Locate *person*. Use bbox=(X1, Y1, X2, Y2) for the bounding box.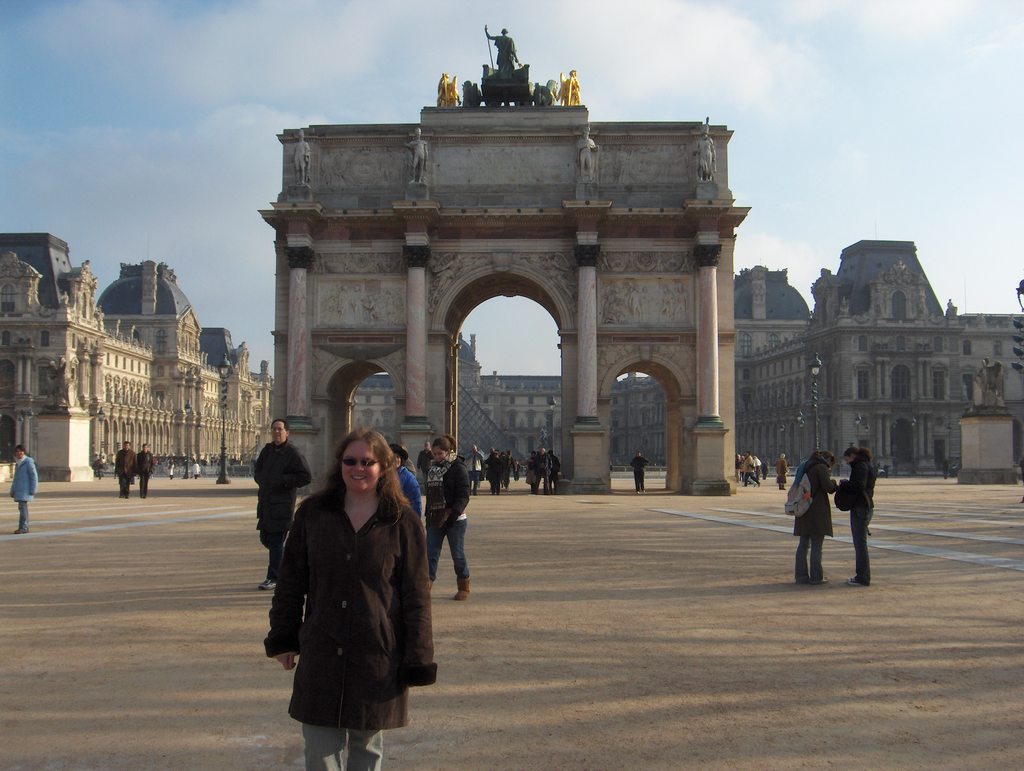
bbox=(577, 128, 598, 183).
